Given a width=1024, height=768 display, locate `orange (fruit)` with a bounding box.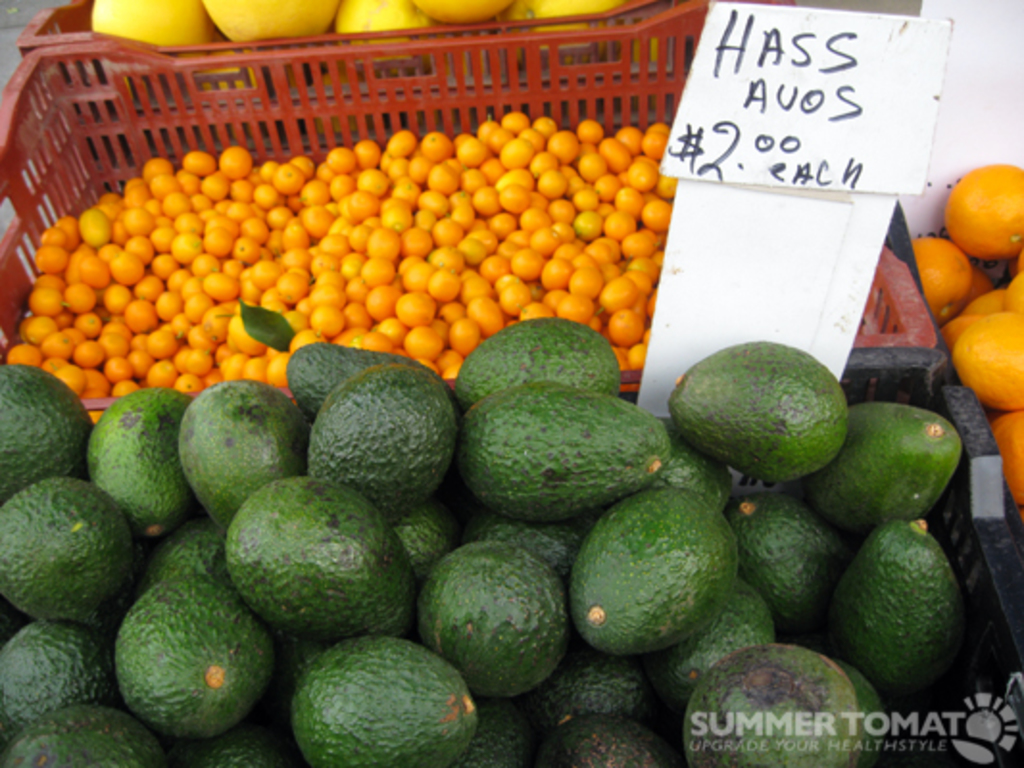
Located: (left=60, top=365, right=71, bottom=392).
